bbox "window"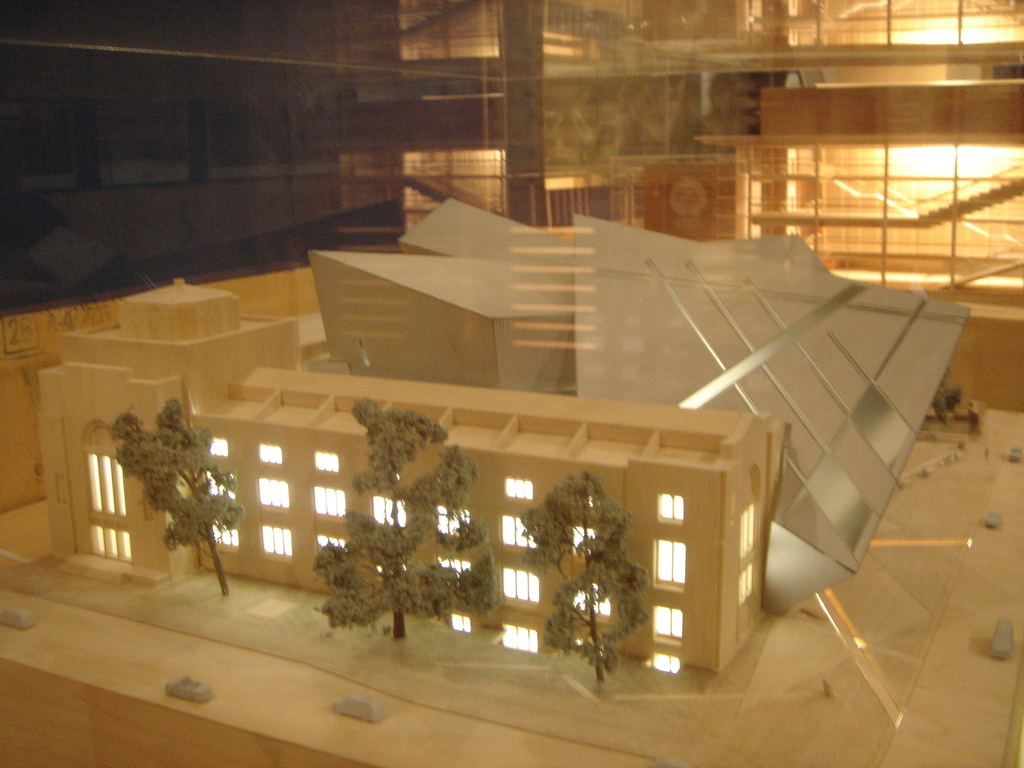
(210,440,228,460)
